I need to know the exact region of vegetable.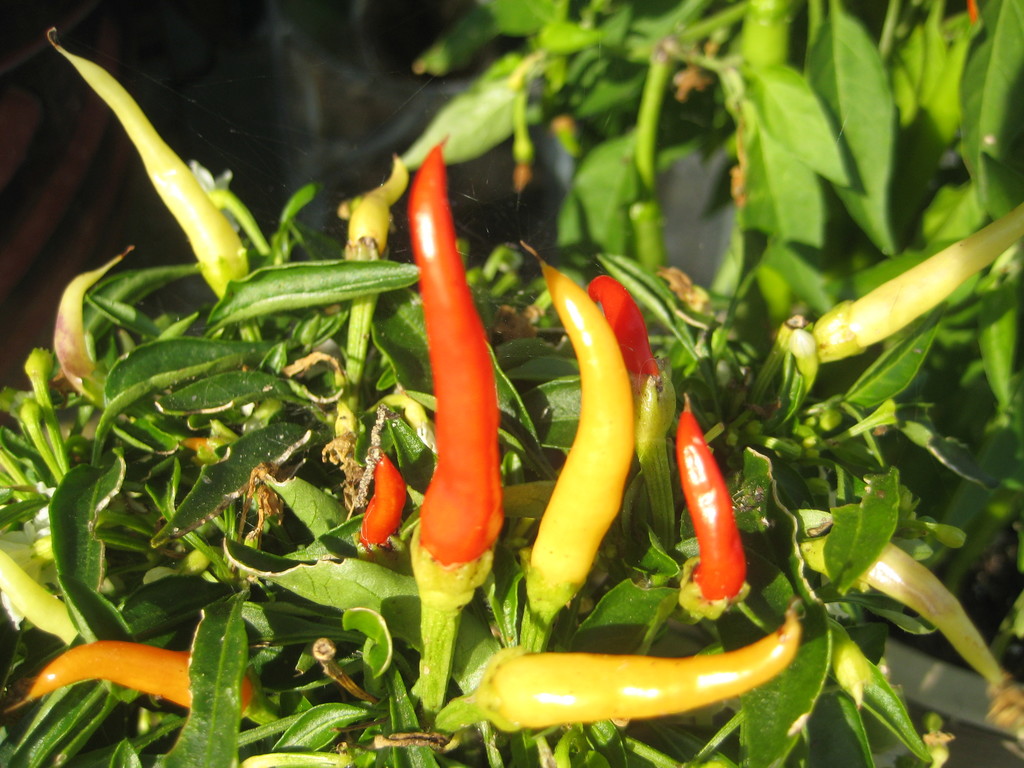
Region: l=342, t=152, r=397, b=266.
